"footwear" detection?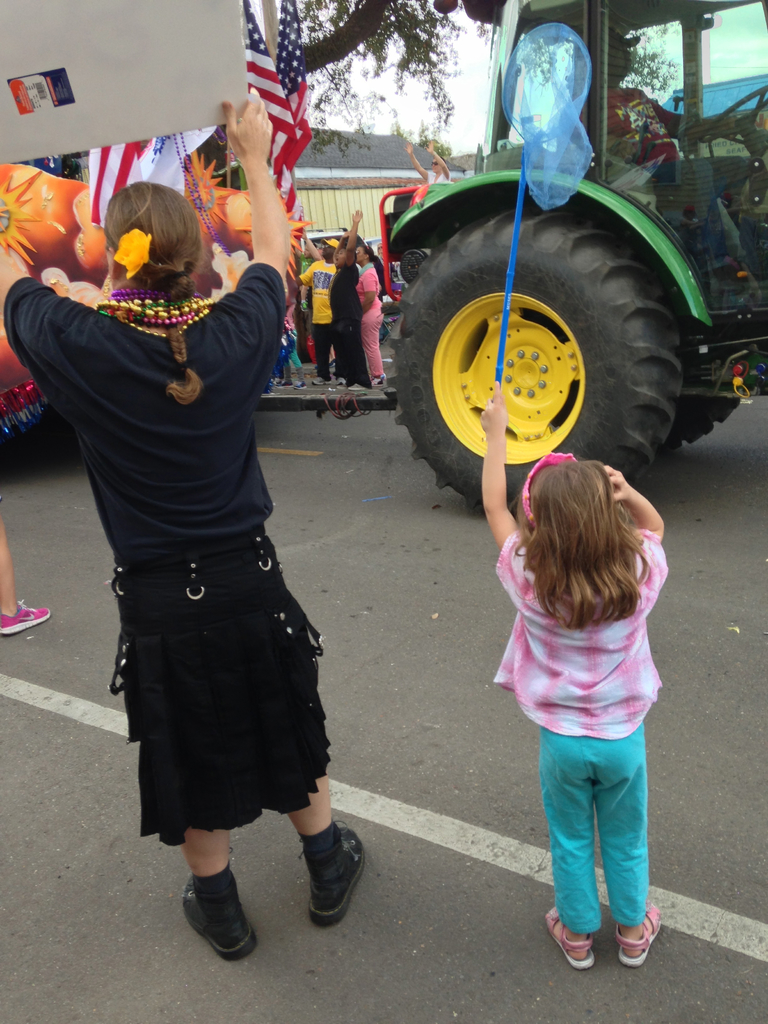
553:903:604:972
